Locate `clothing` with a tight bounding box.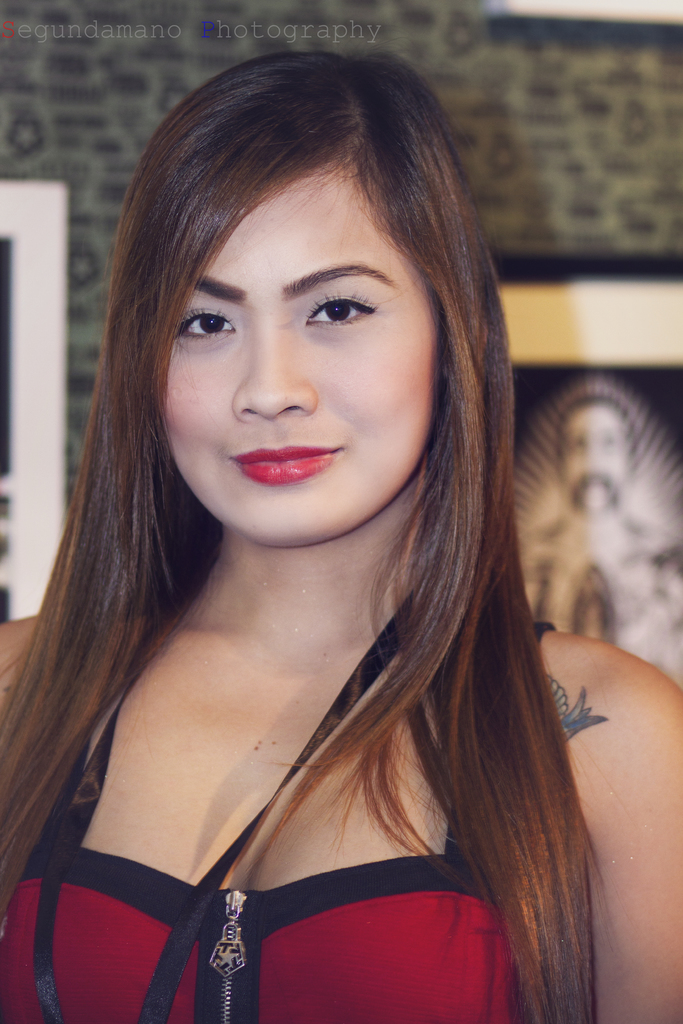
0 629 611 1023.
